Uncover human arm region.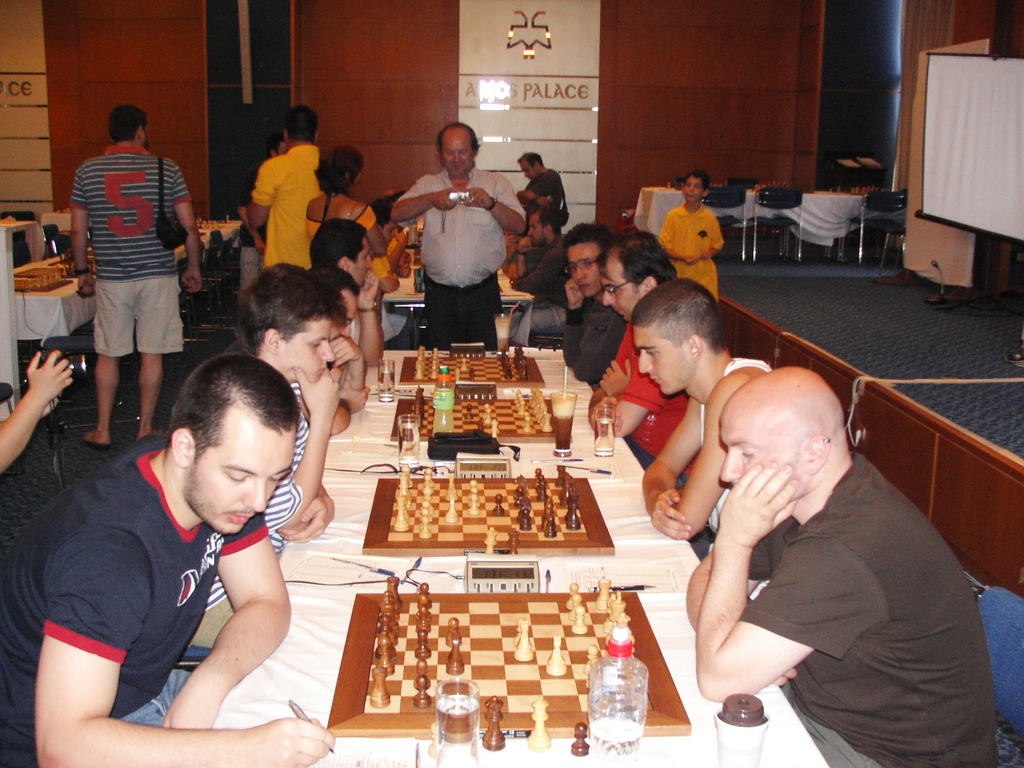
Uncovered: locate(649, 454, 723, 529).
